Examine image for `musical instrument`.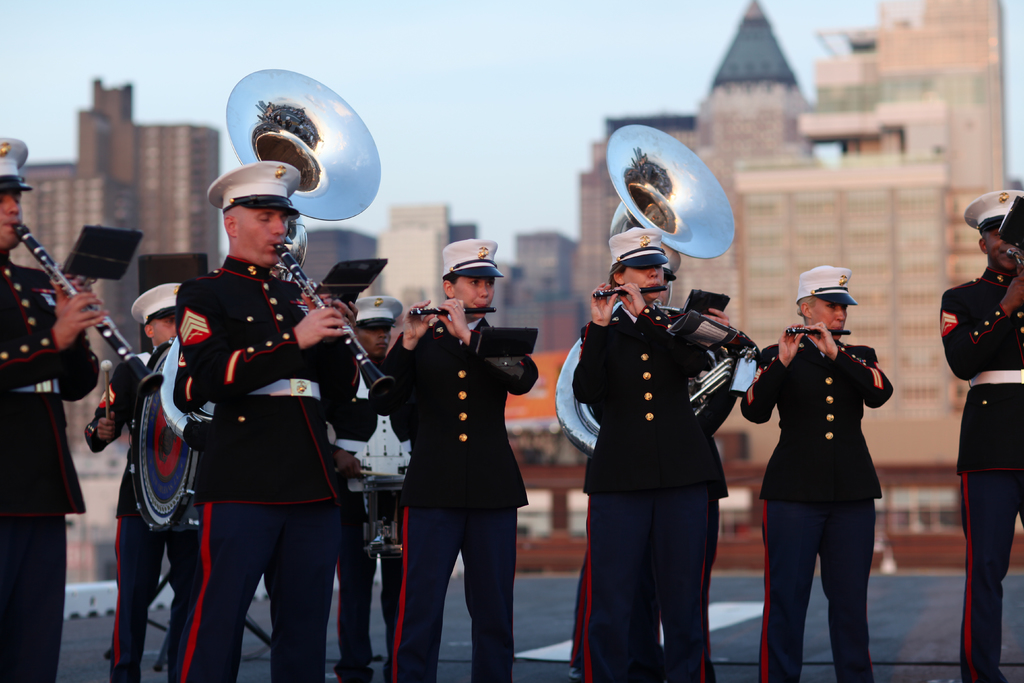
Examination result: [x1=549, y1=118, x2=748, y2=461].
